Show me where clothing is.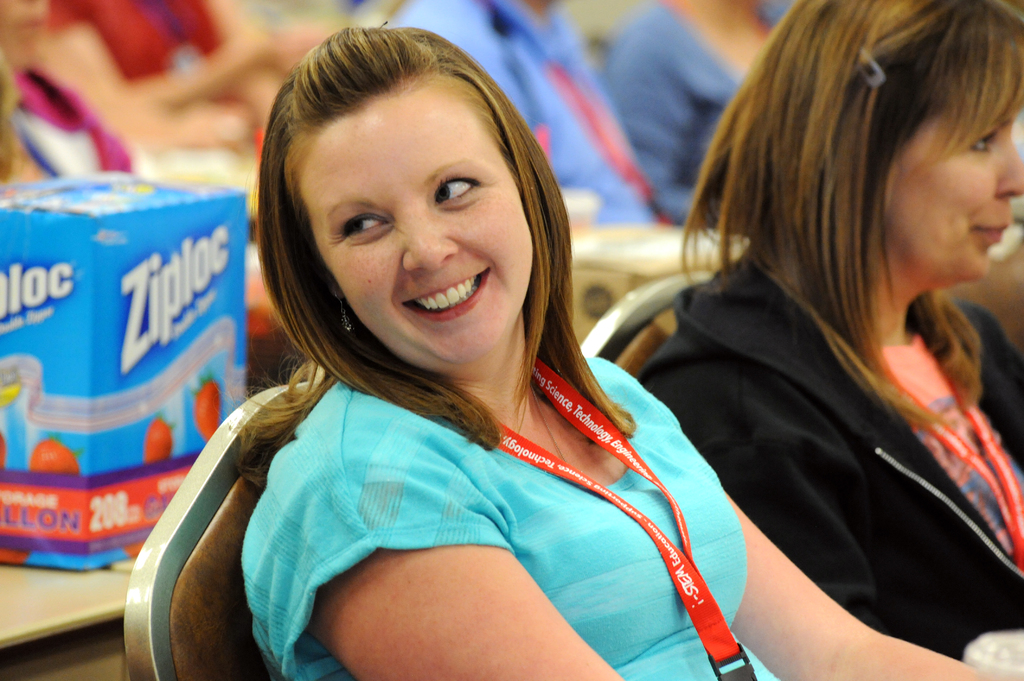
clothing is at 399:0:682:229.
